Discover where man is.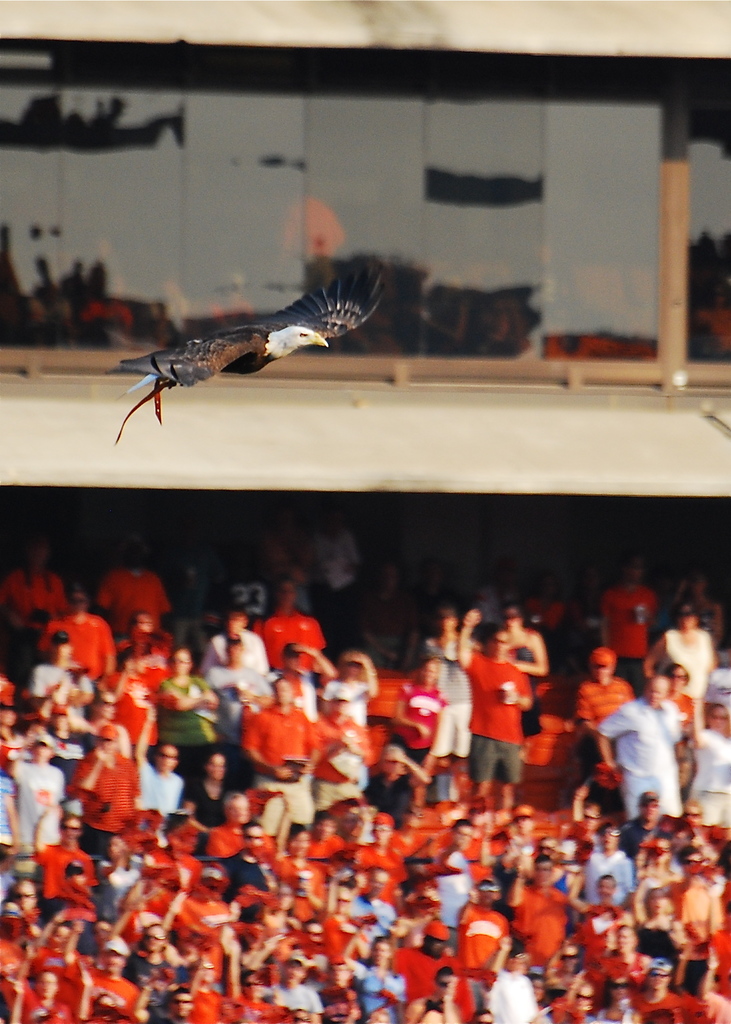
Discovered at crop(39, 627, 93, 713).
